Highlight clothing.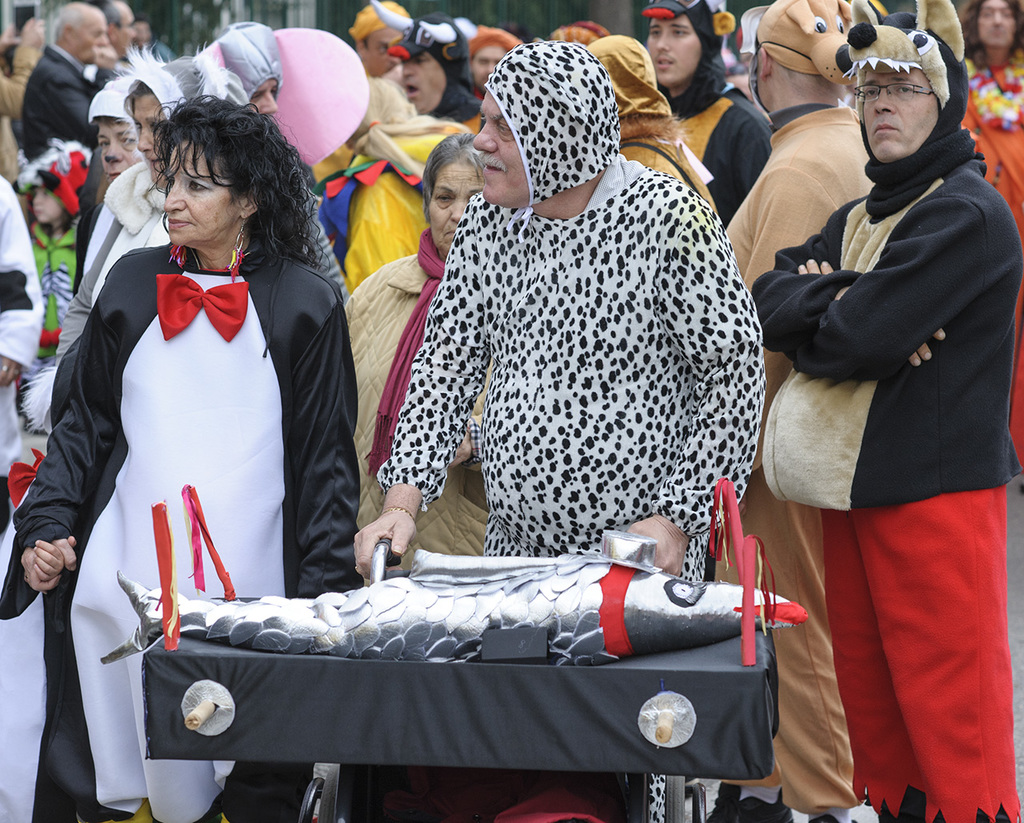
Highlighted region: x1=956, y1=49, x2=1023, y2=460.
